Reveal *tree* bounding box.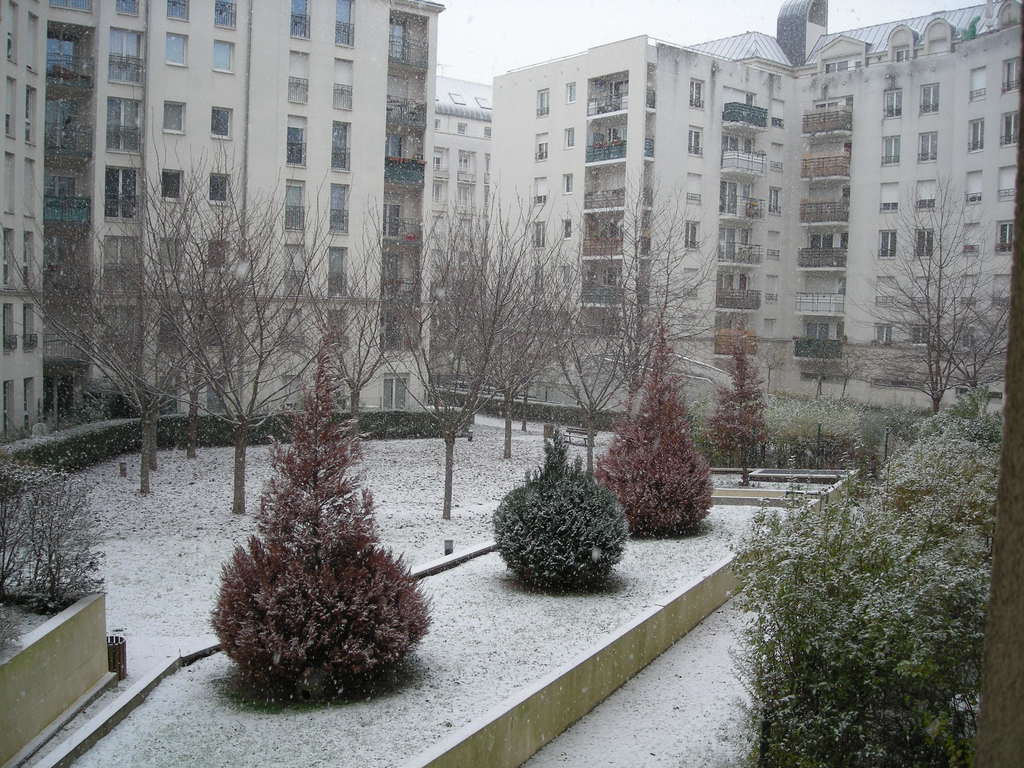
Revealed: {"x1": 495, "y1": 216, "x2": 693, "y2": 478}.
